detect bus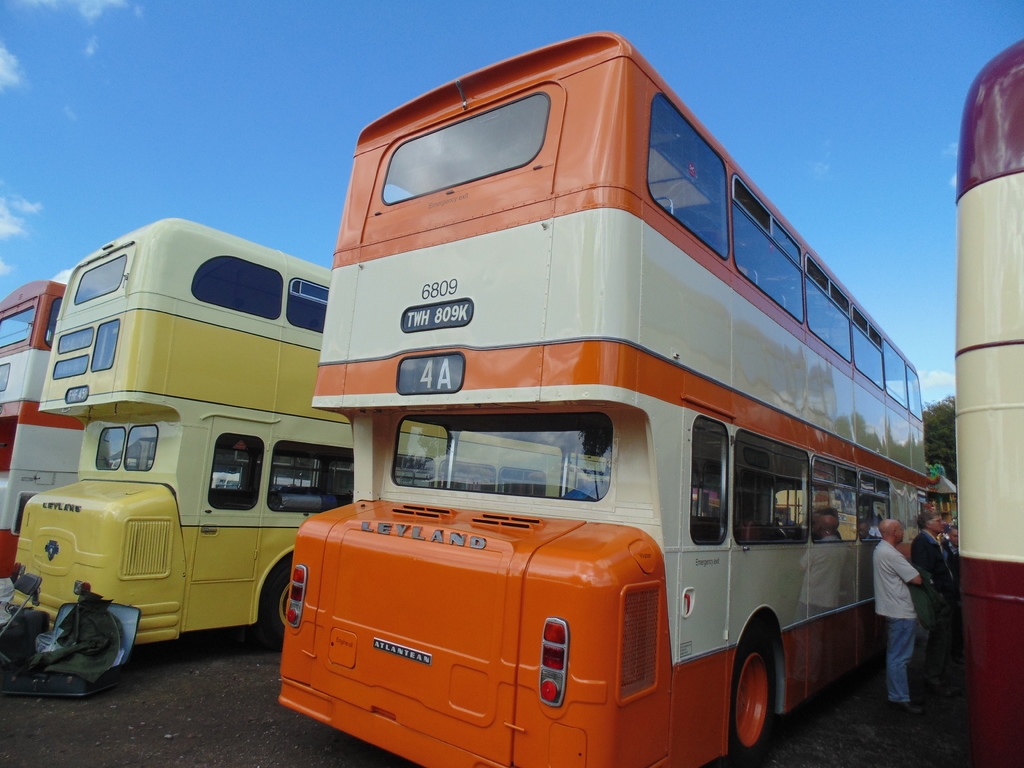
pyautogui.locateOnScreen(0, 260, 91, 575)
